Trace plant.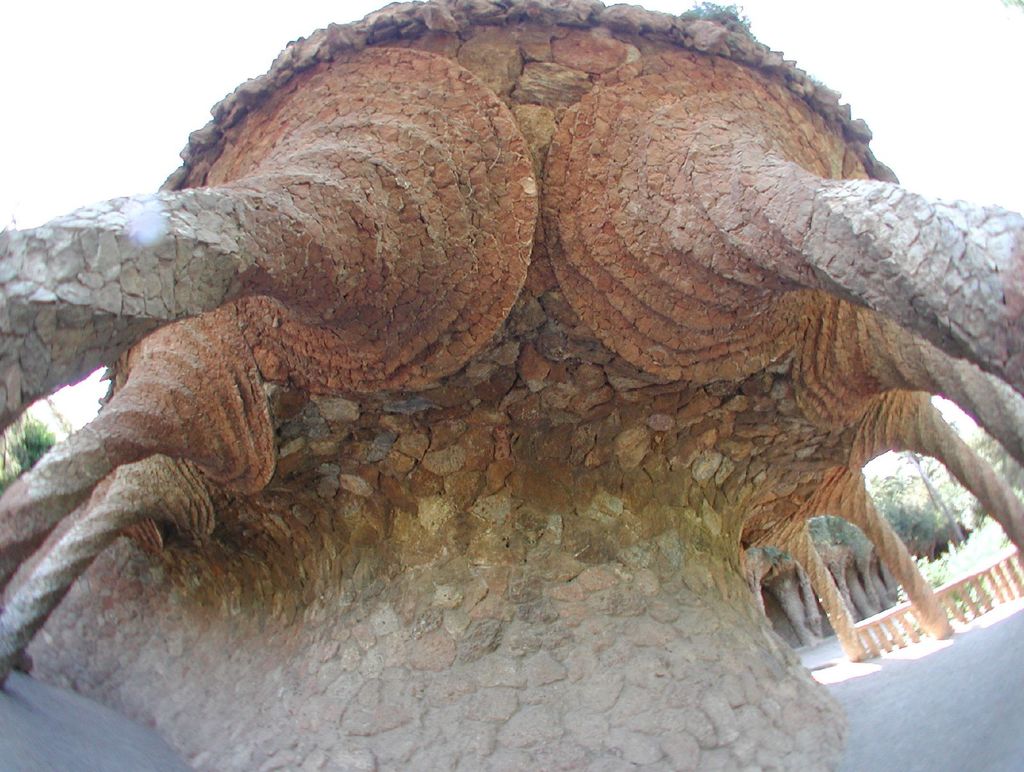
Traced to locate(1, 411, 51, 488).
